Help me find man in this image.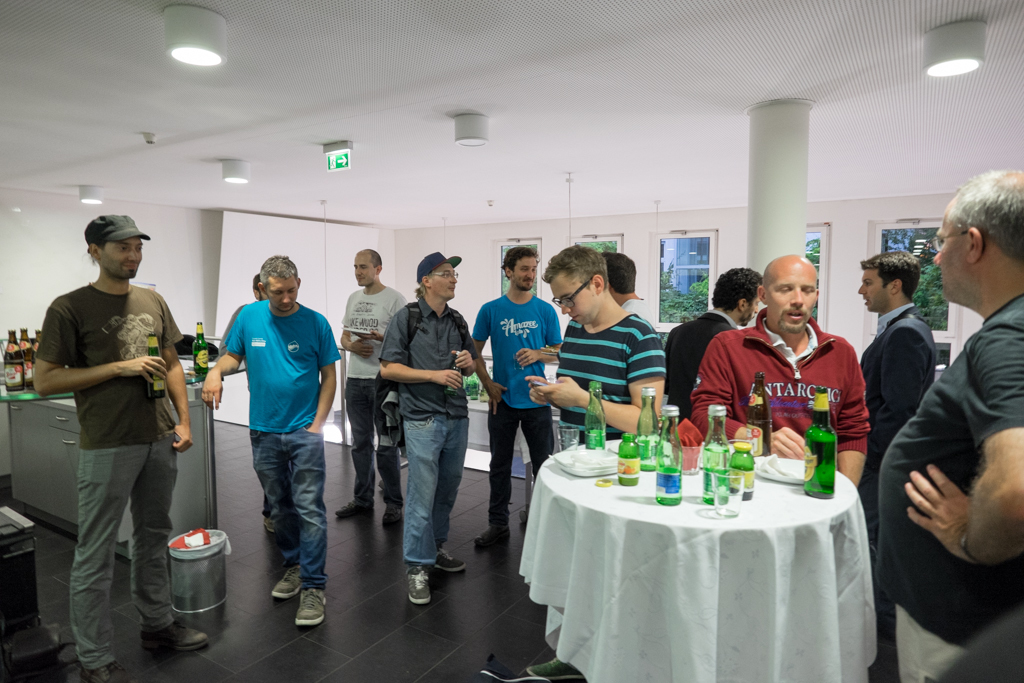
Found it: <box>526,240,674,681</box>.
